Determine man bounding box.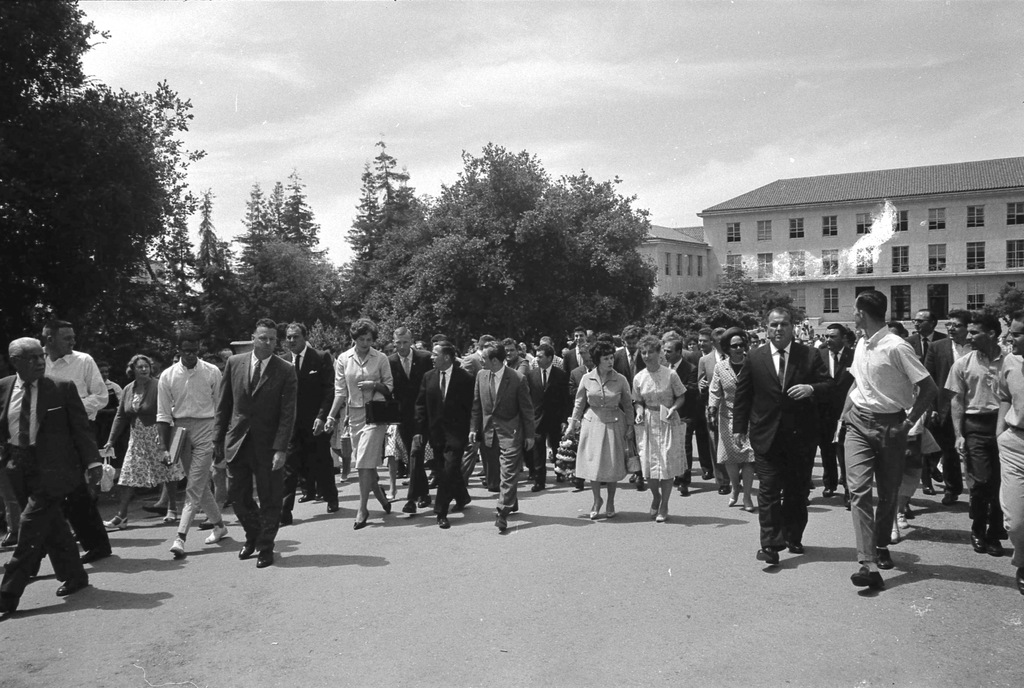
Determined: x1=275, y1=322, x2=338, y2=518.
